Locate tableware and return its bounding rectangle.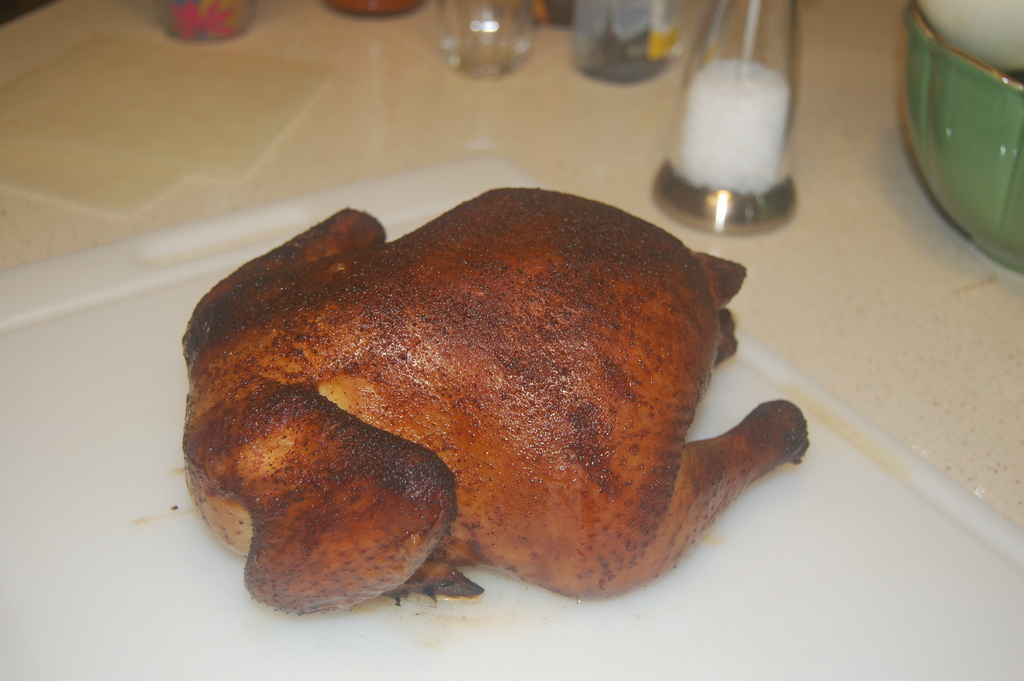
bbox=[325, 0, 426, 21].
